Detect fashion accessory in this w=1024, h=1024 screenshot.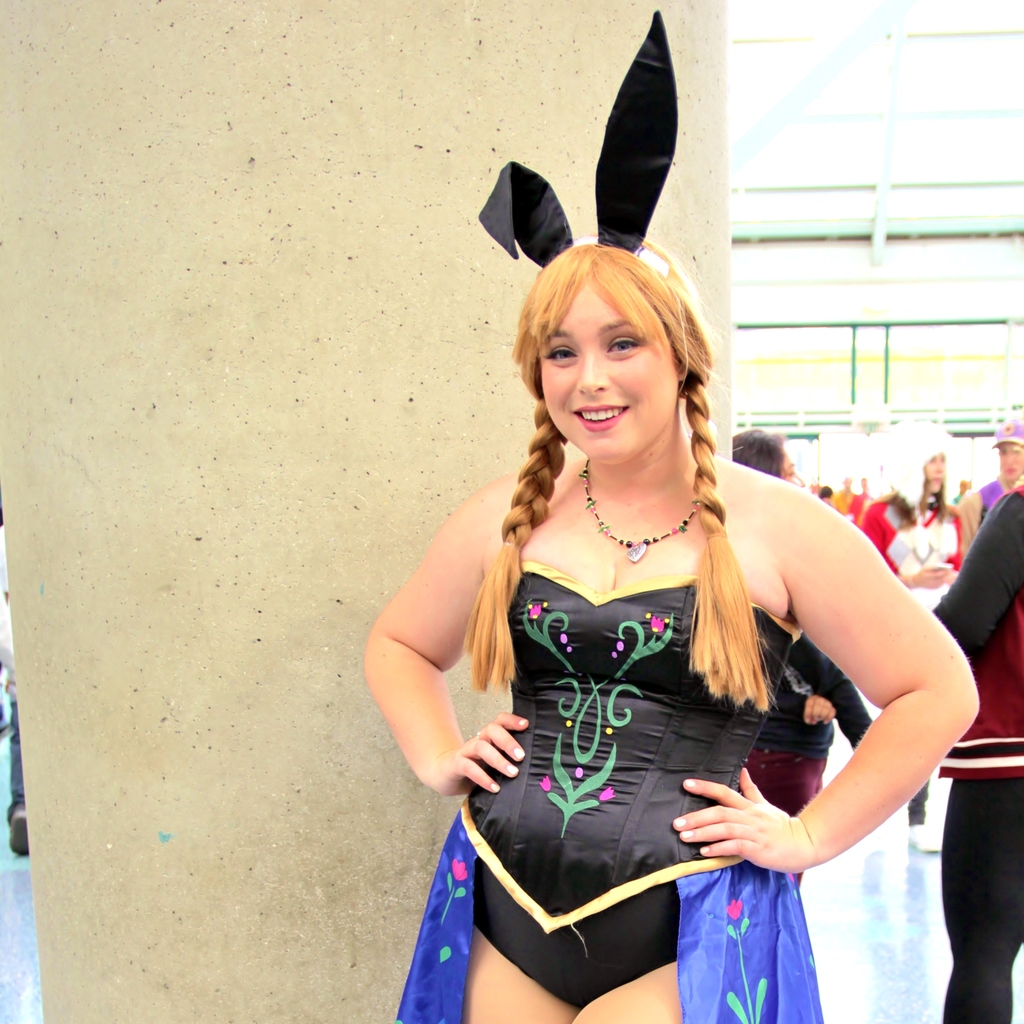
Detection: 515/718/529/728.
